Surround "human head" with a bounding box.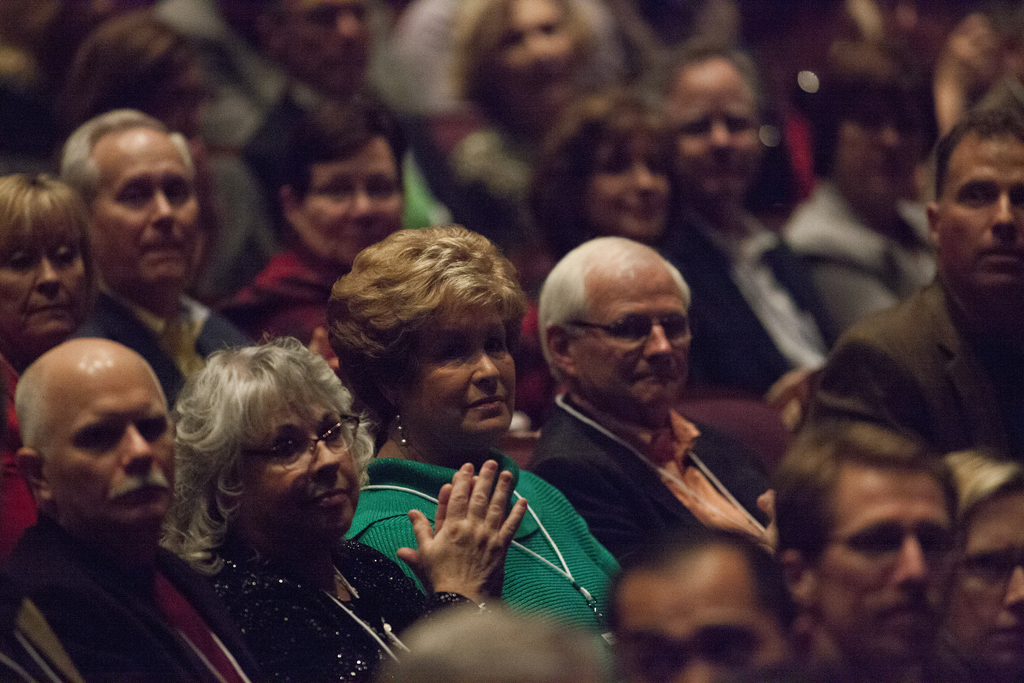
{"x1": 522, "y1": 92, "x2": 689, "y2": 257}.
